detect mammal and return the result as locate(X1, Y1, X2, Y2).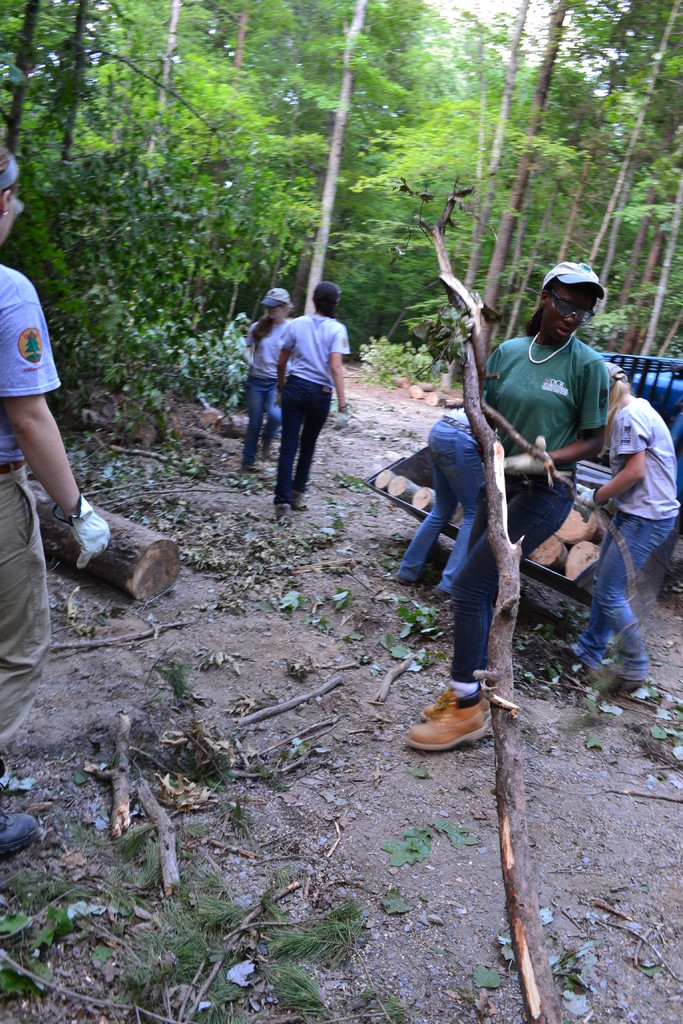
locate(245, 285, 299, 476).
